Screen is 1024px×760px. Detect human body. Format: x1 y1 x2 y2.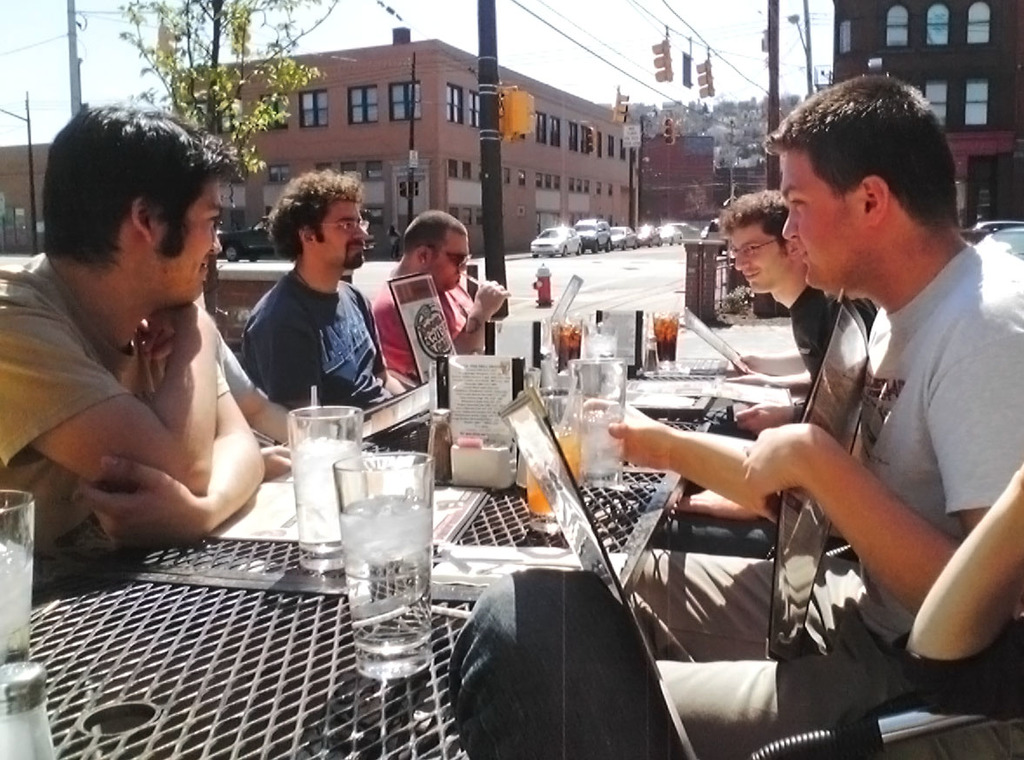
640 109 1007 725.
